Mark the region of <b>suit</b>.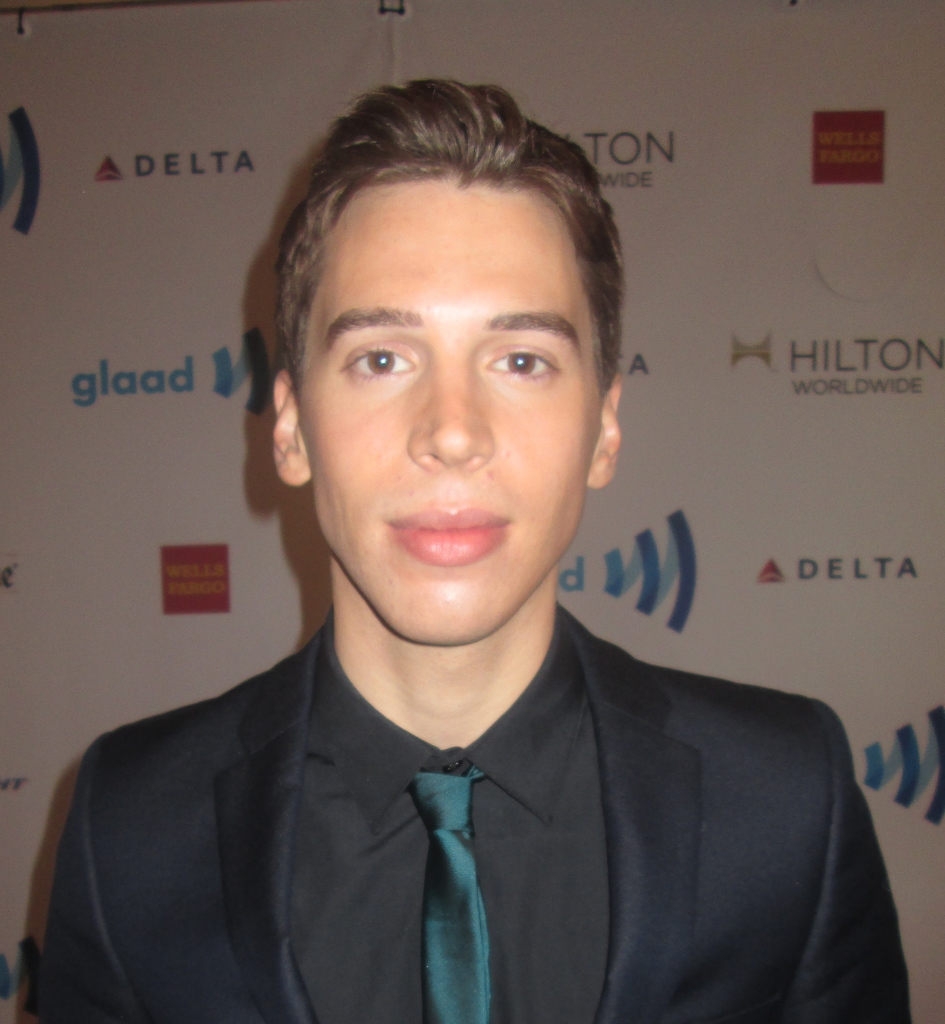
Region: bbox=[67, 546, 892, 986].
